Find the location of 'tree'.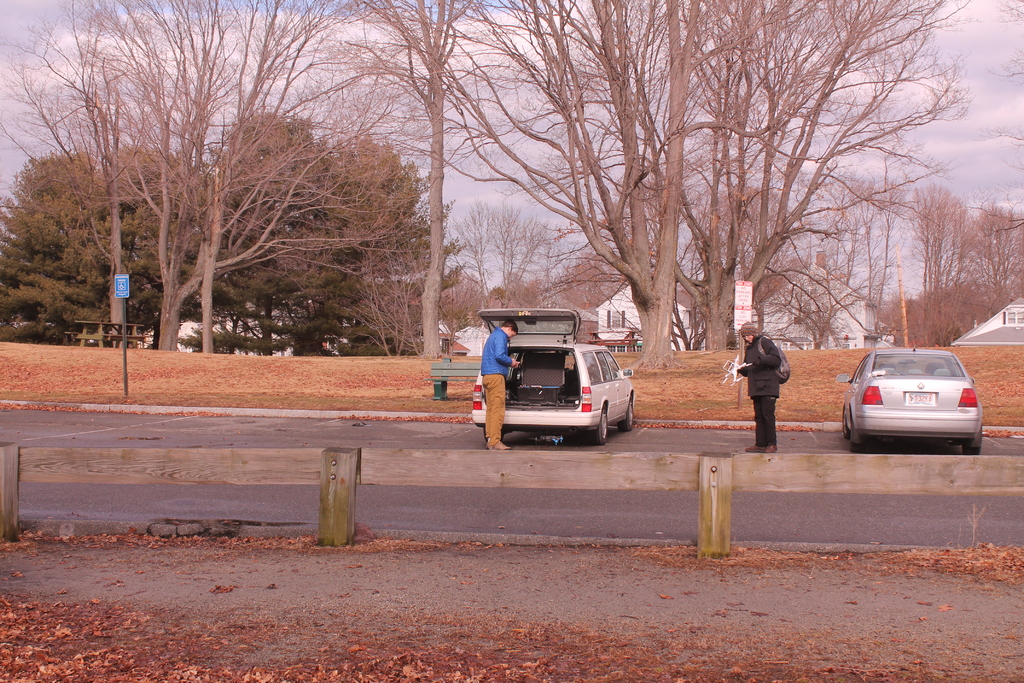
Location: [left=113, top=0, right=433, bottom=352].
